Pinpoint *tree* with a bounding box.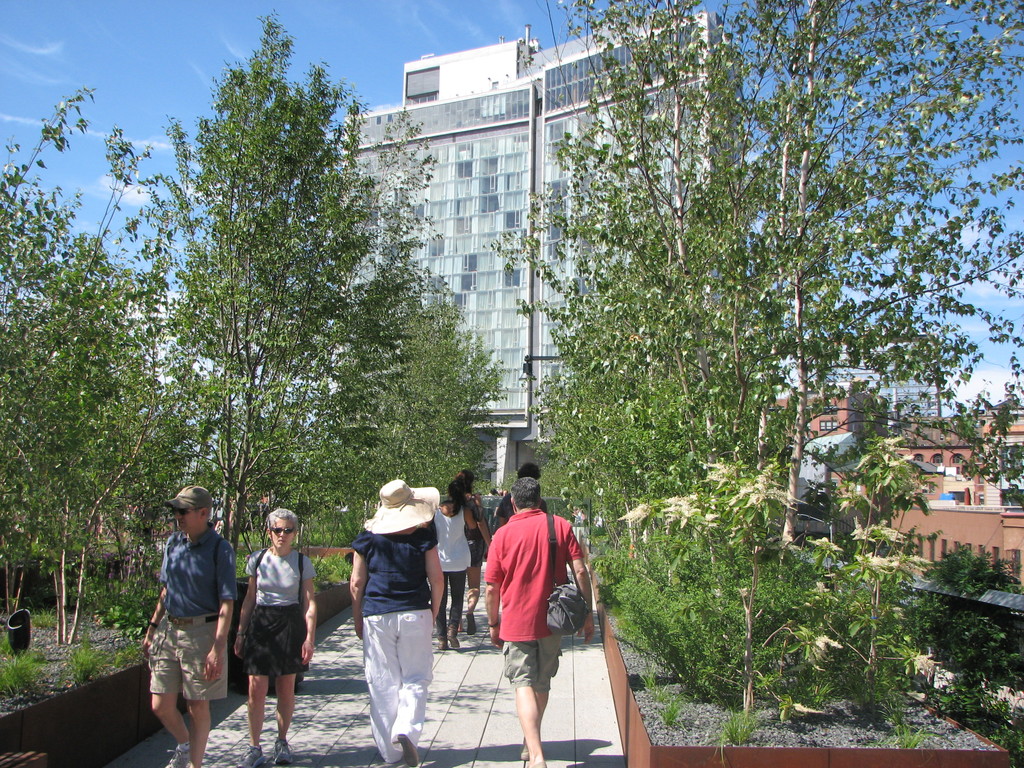
[254,100,445,541].
